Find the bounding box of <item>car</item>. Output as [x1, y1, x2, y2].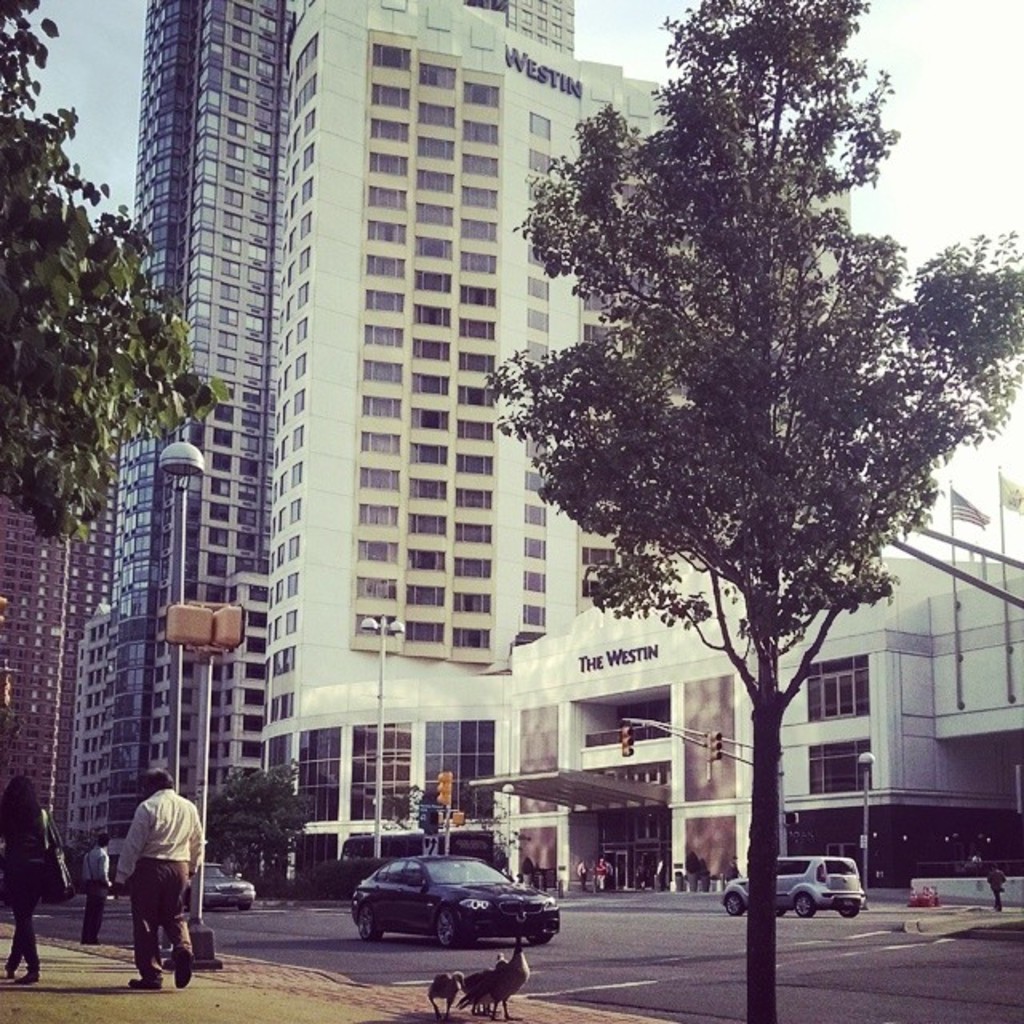
[722, 856, 866, 922].
